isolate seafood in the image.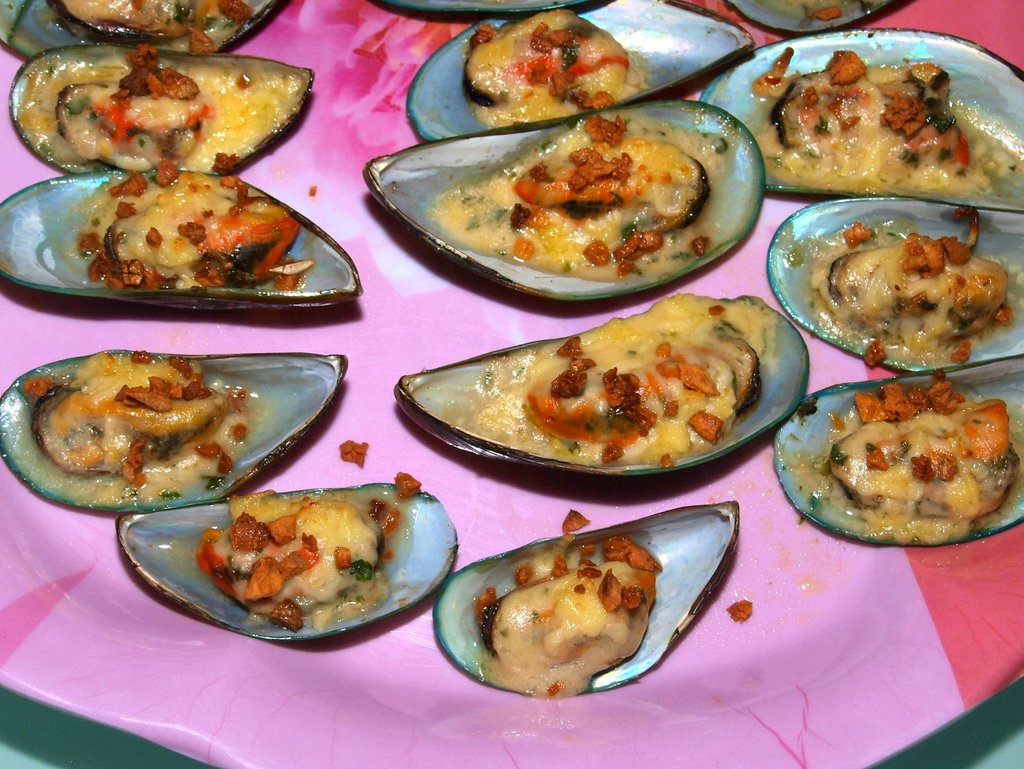
Isolated region: (left=435, top=502, right=741, bottom=699).
